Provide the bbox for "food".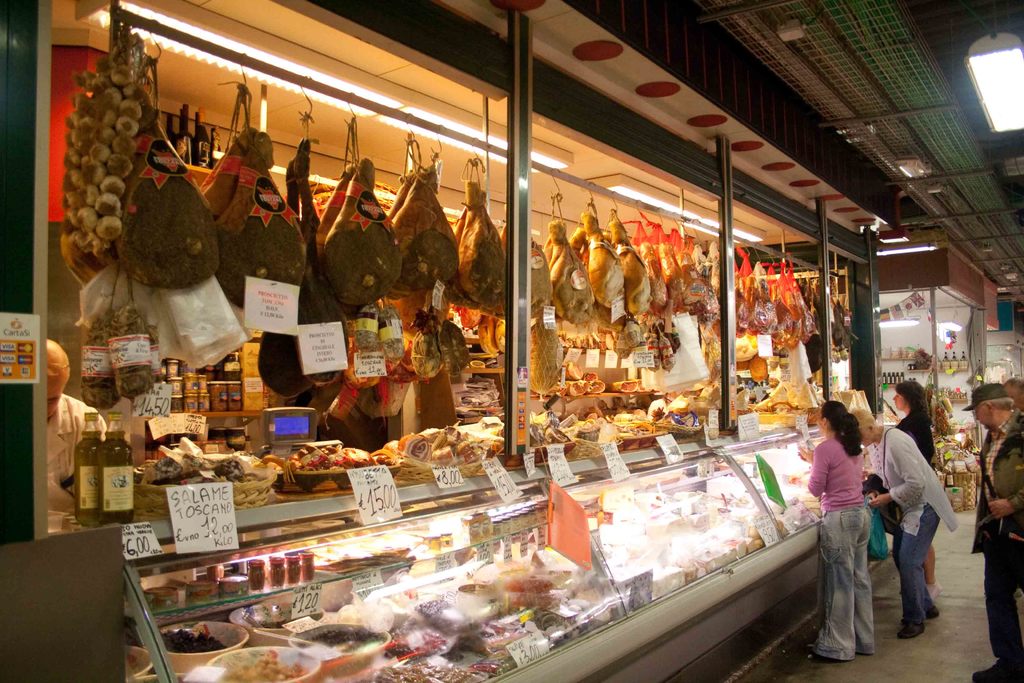
(314, 158, 404, 309).
